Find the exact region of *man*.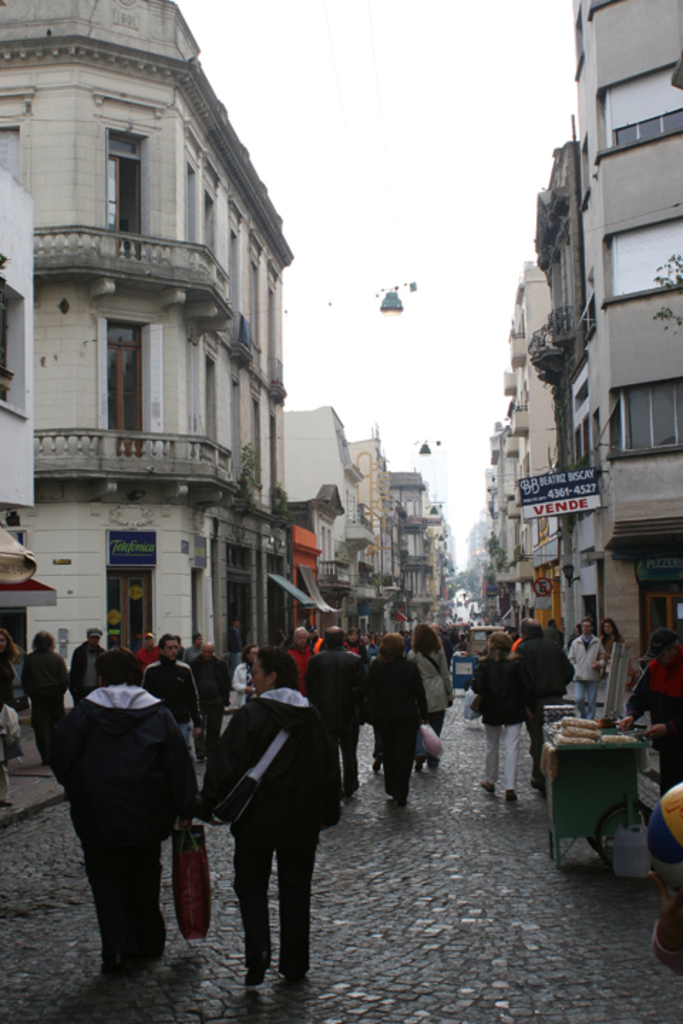
Exact region: [left=622, top=627, right=682, bottom=794].
